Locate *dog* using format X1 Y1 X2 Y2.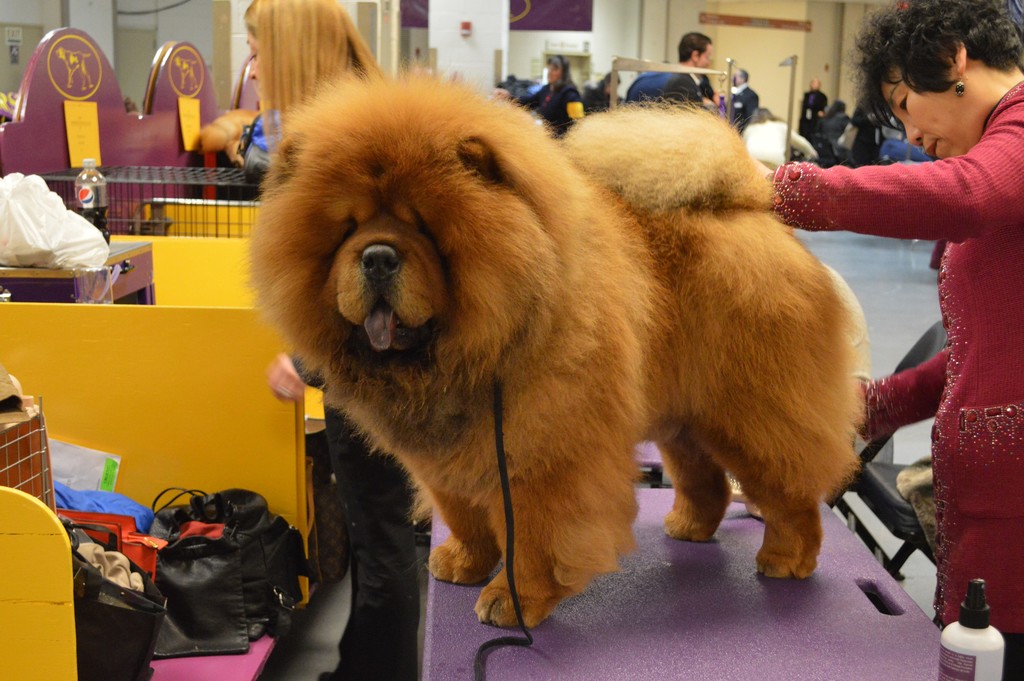
241 51 666 634.
